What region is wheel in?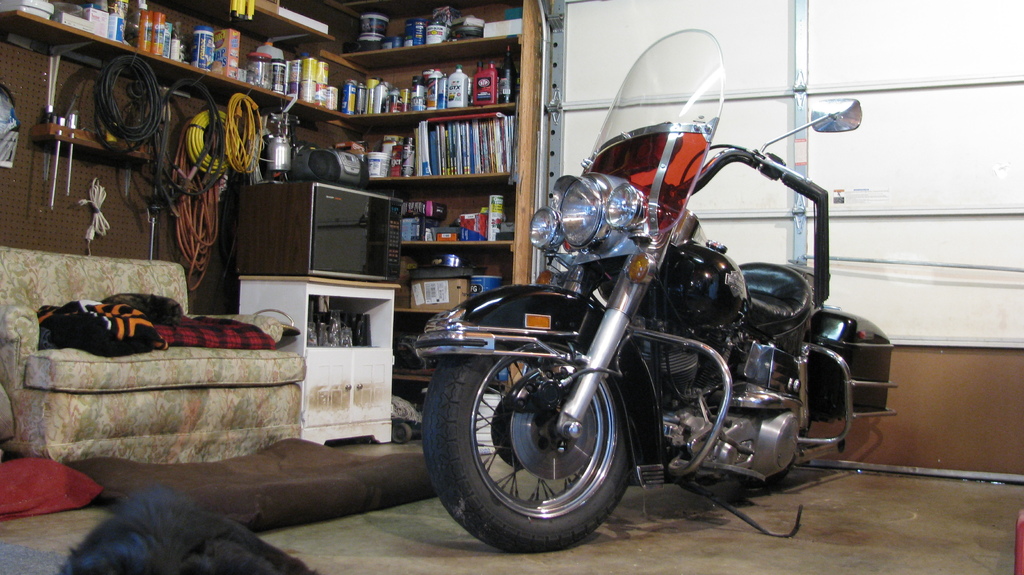
bbox=(753, 453, 794, 482).
